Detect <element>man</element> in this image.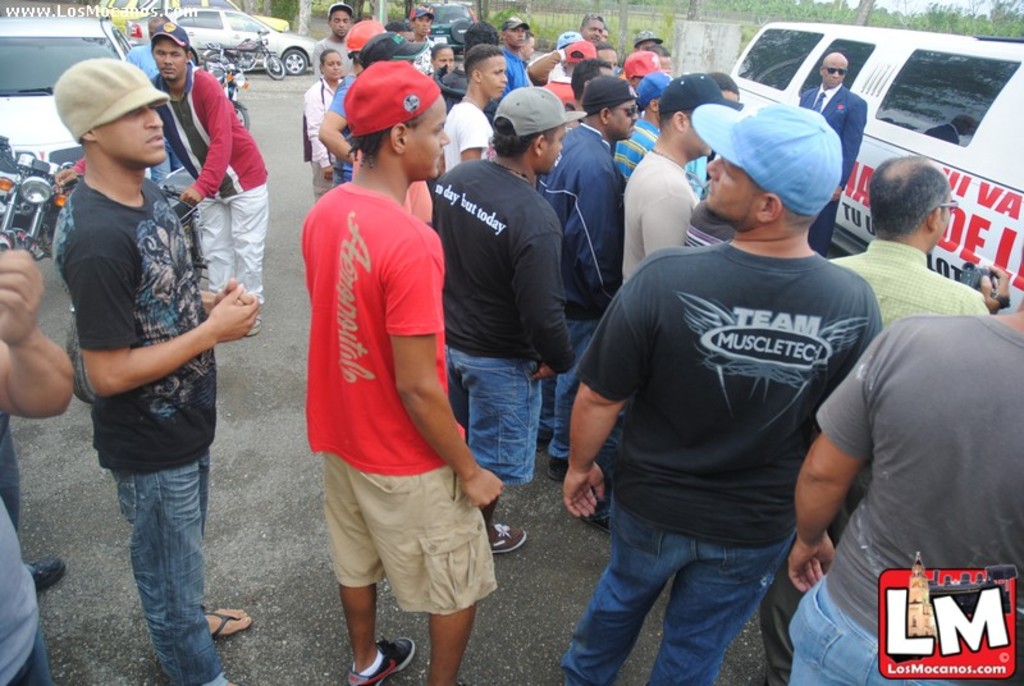
Detection: 625 49 669 90.
